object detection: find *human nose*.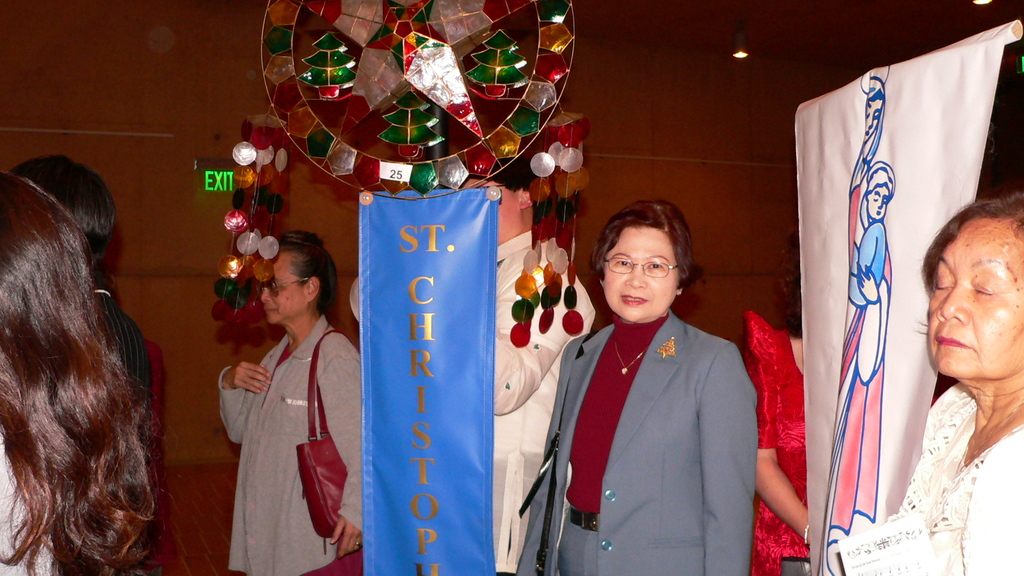
rect(621, 265, 645, 286).
